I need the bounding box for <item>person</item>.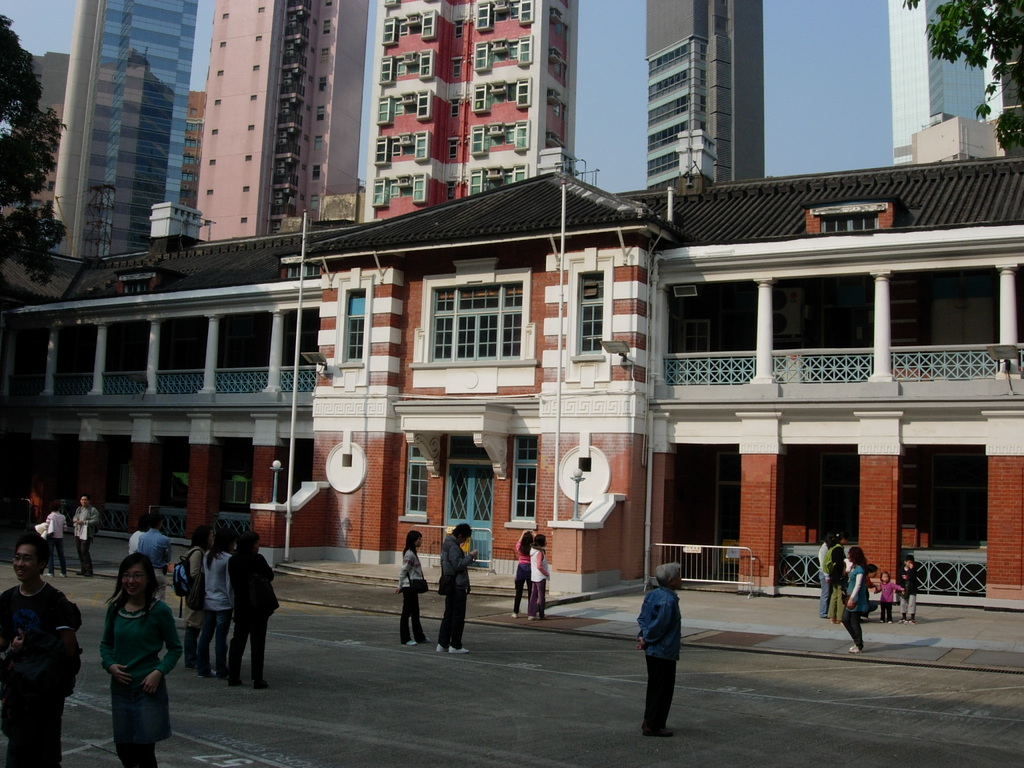
Here it is: <bbox>101, 545, 179, 767</bbox>.
